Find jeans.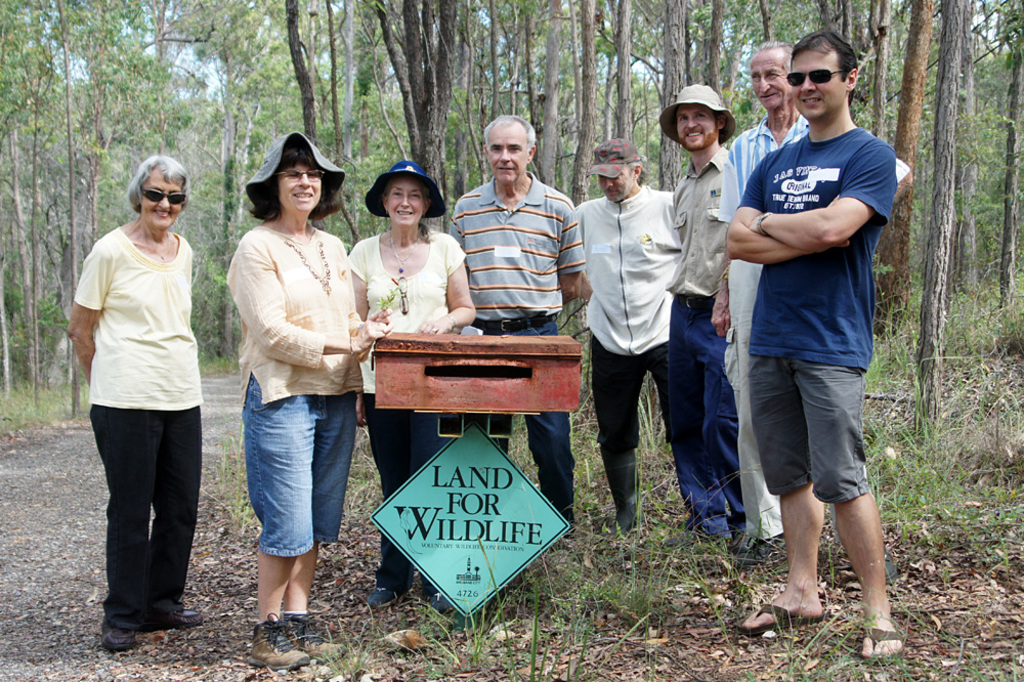
671/298/744/541.
